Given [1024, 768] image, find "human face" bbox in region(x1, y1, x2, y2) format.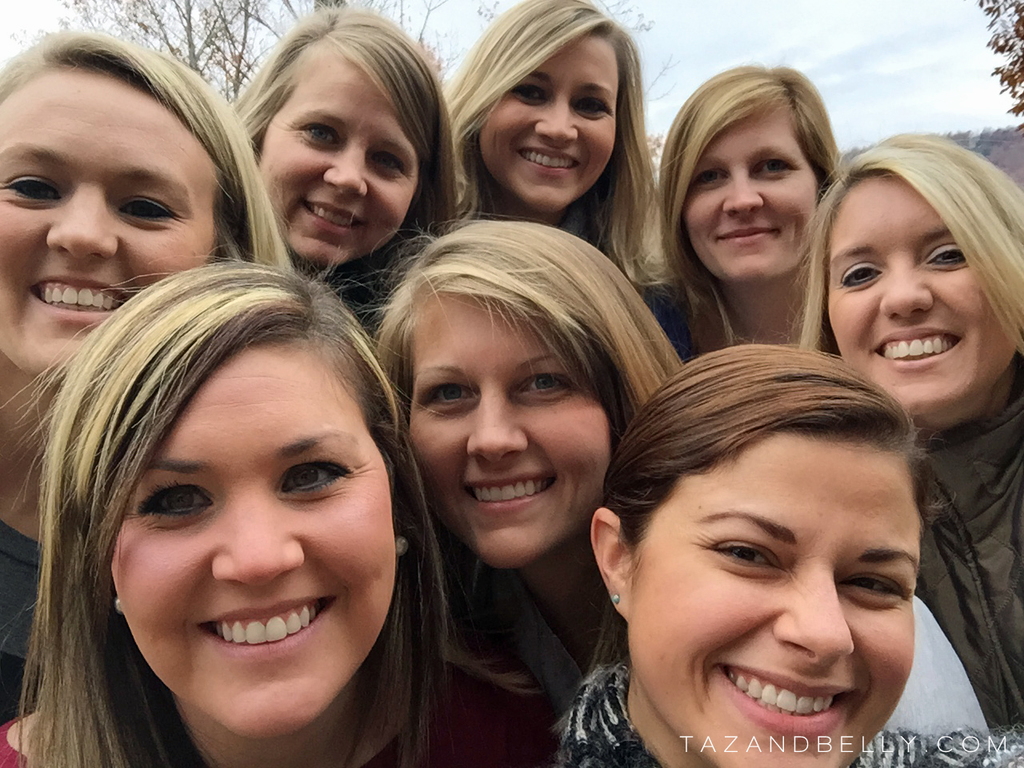
region(262, 54, 421, 268).
